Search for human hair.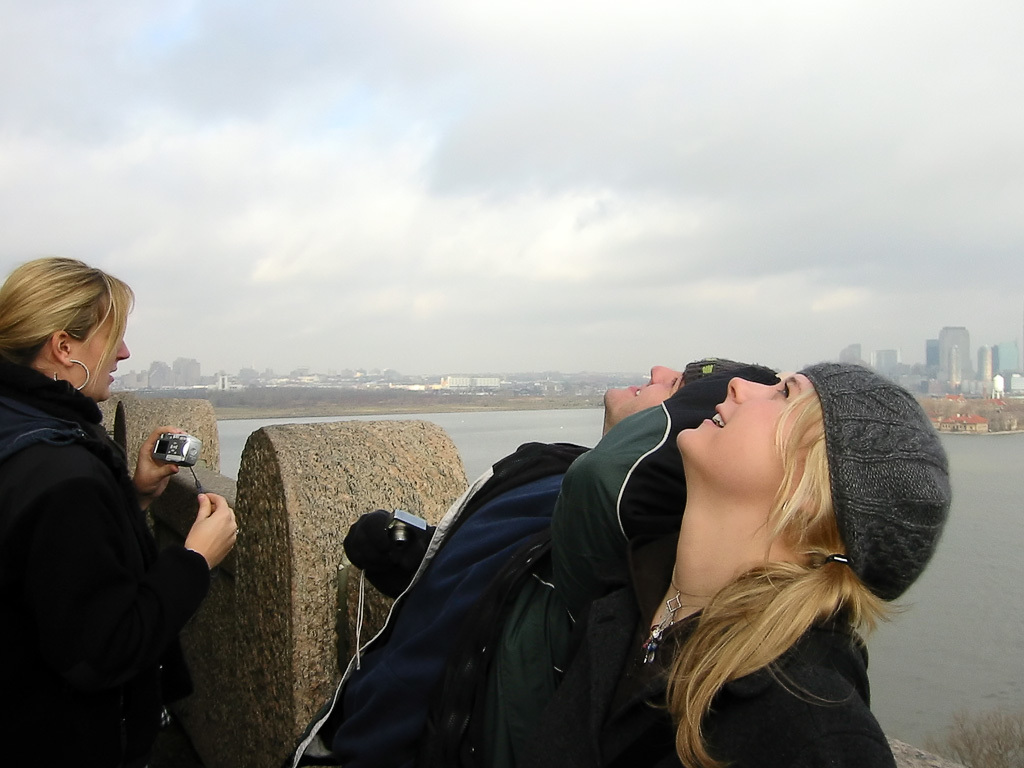
Found at box=[662, 388, 911, 767].
